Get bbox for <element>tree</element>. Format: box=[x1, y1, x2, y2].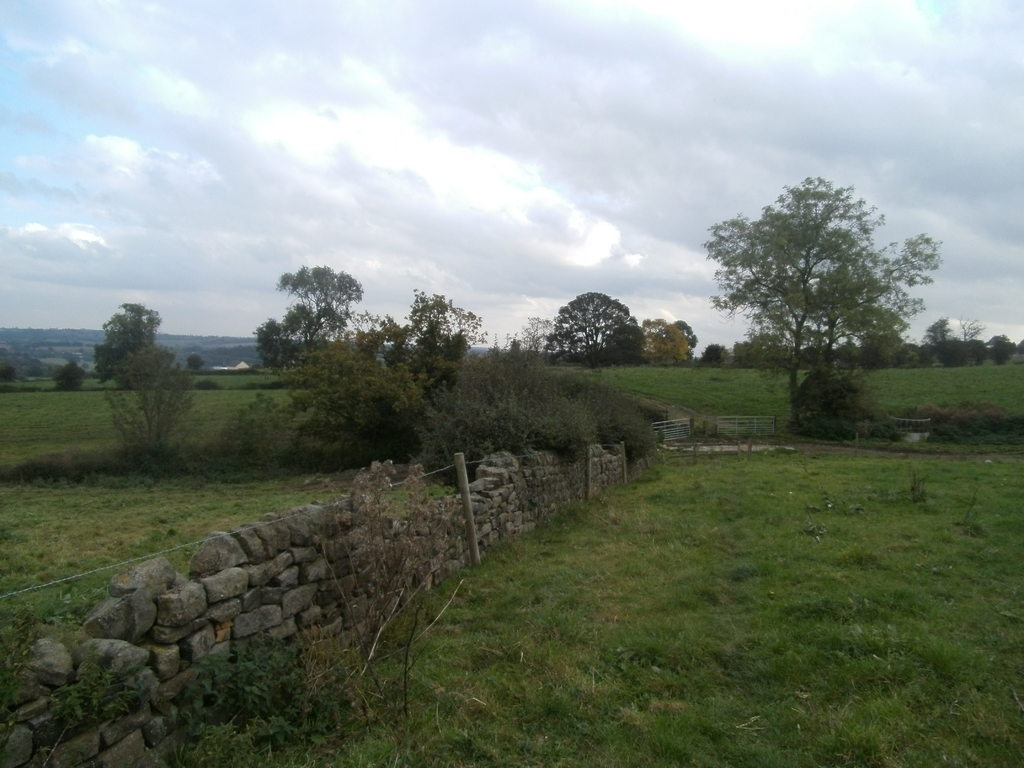
box=[652, 320, 694, 371].
